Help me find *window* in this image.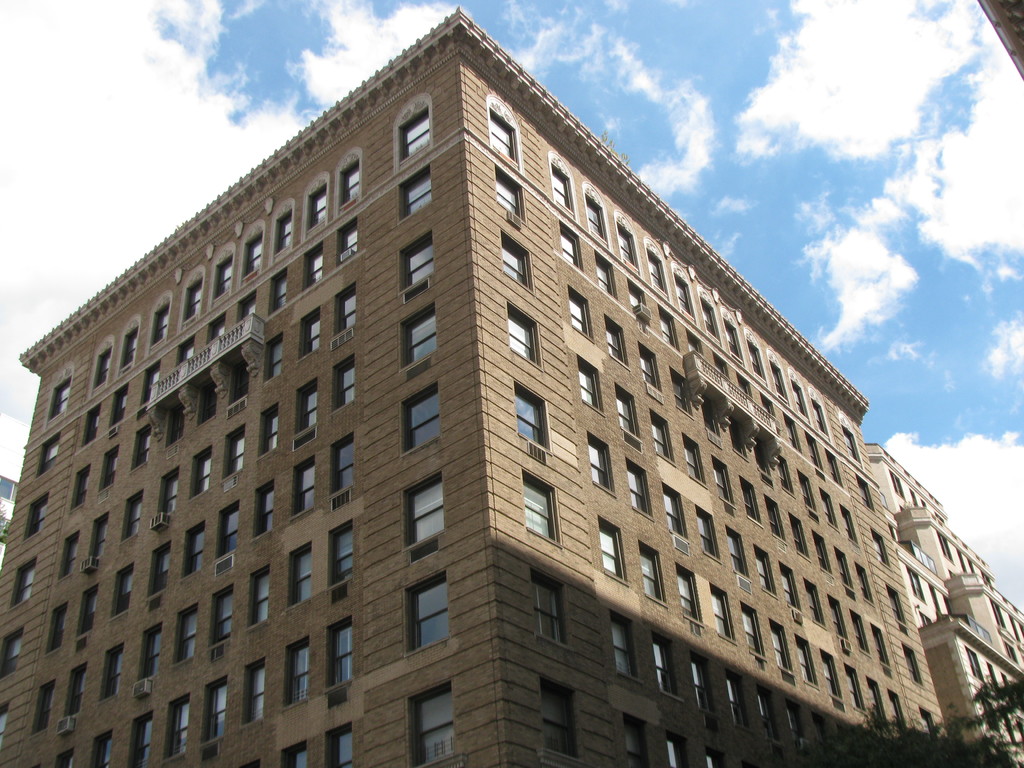
Found it: bbox=(677, 279, 694, 317).
